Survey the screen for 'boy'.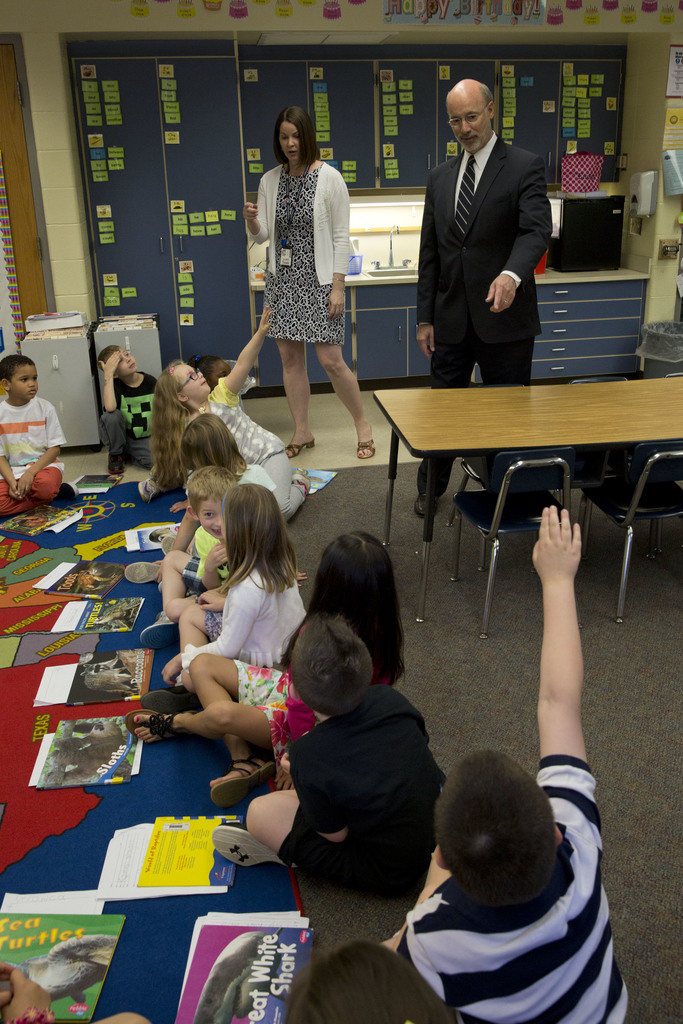
Survey found: <bbox>265, 630, 488, 955</bbox>.
